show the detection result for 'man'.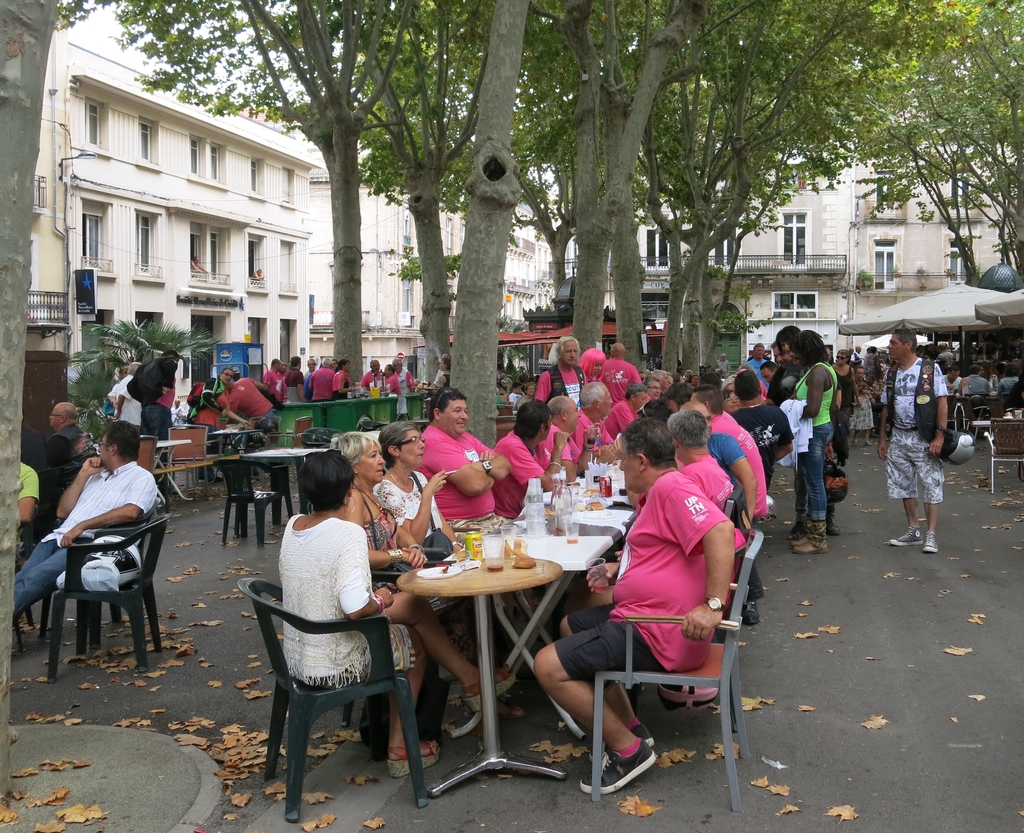
rect(419, 387, 511, 530).
